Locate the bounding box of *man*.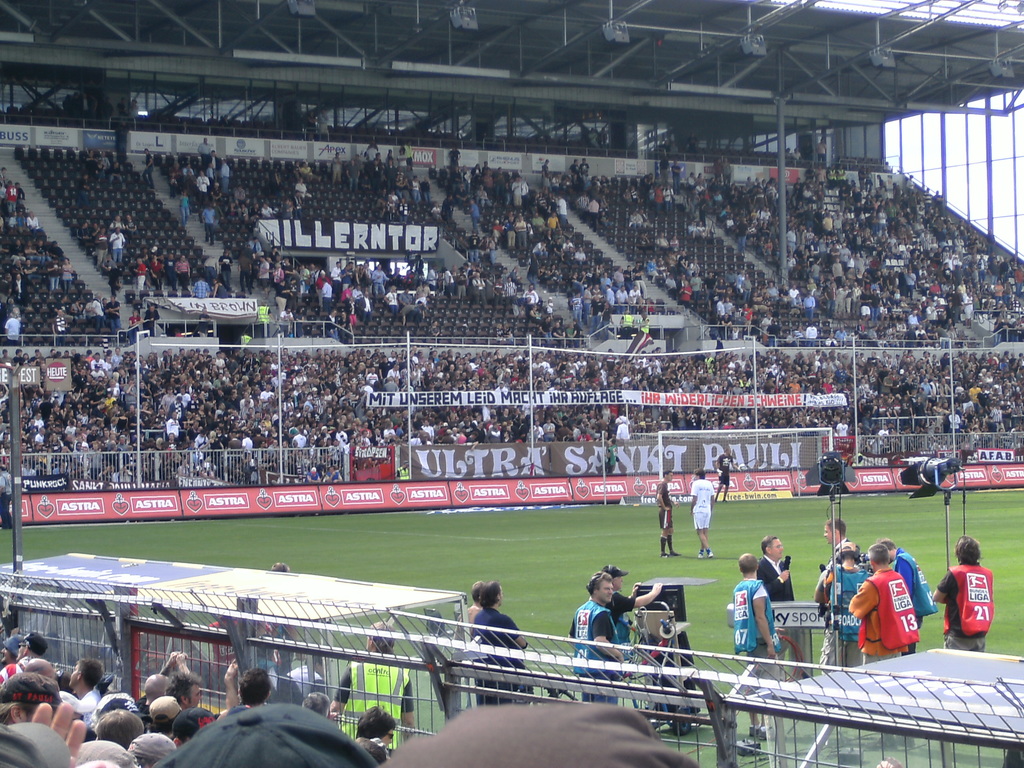
Bounding box: [455,580,486,643].
